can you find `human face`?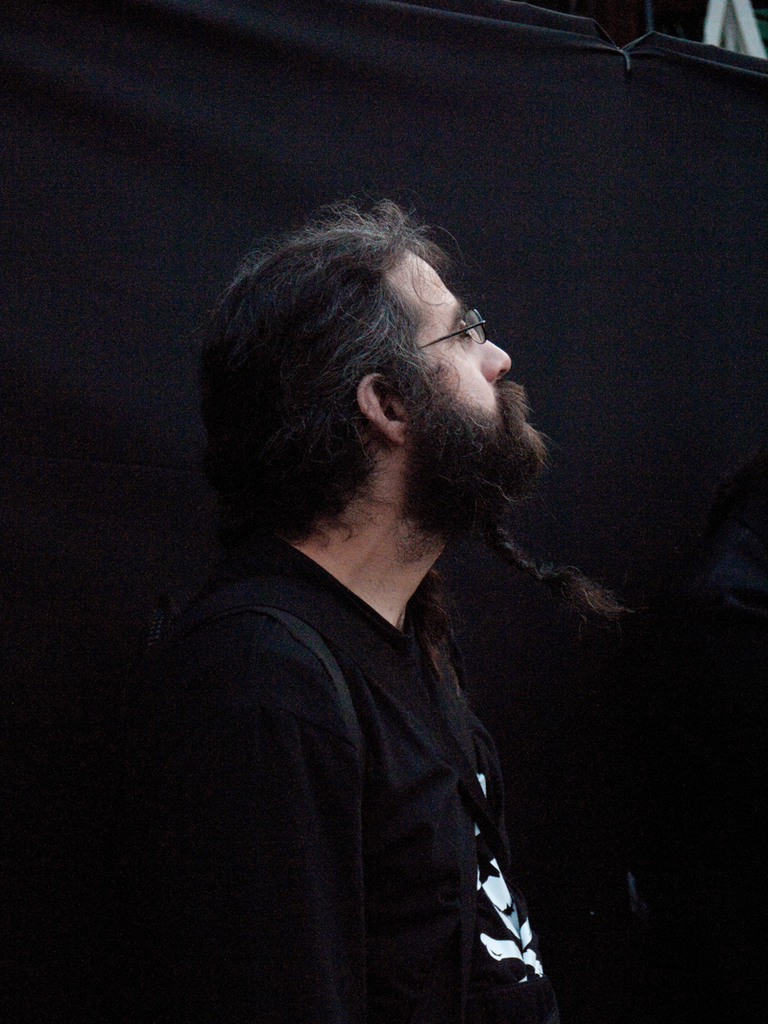
Yes, bounding box: {"left": 367, "top": 255, "right": 516, "bottom": 409}.
